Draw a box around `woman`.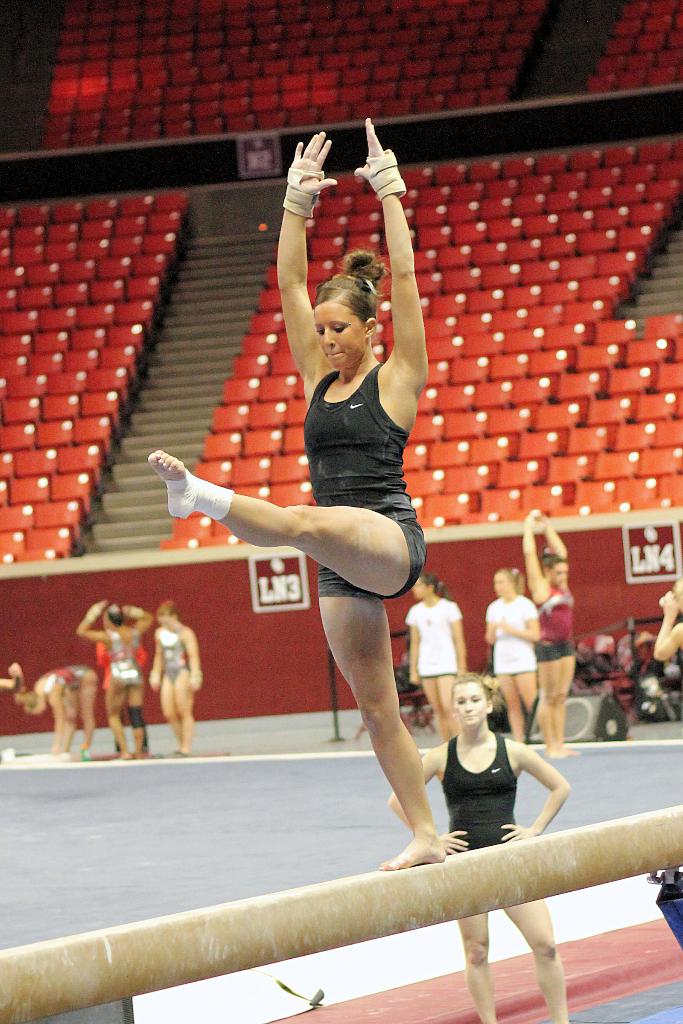
<region>482, 568, 533, 751</region>.
